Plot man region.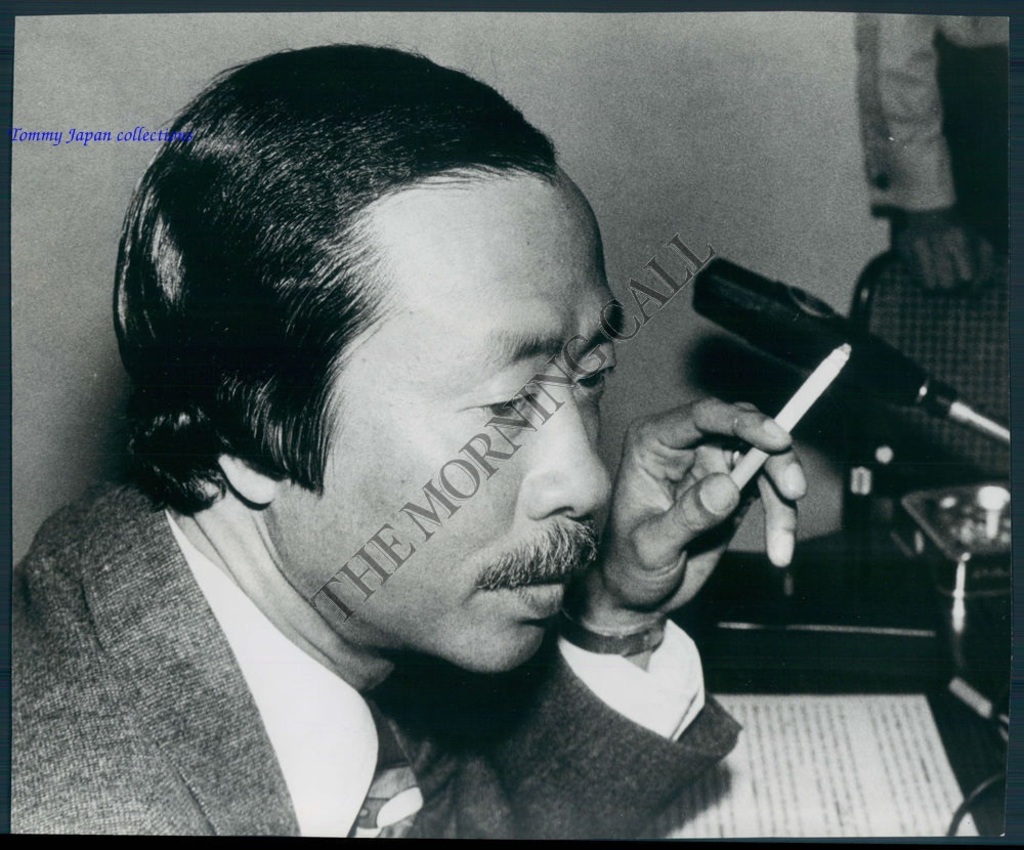
Plotted at bbox(0, 69, 888, 844).
